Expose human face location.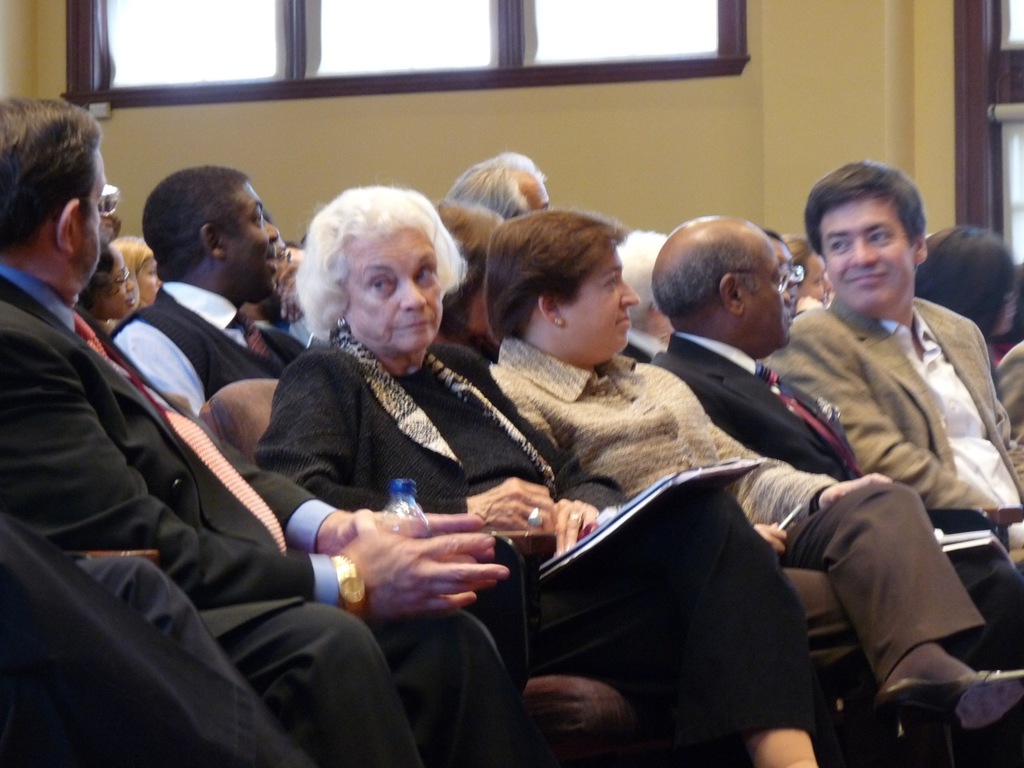
Exposed at [x1=109, y1=251, x2=135, y2=314].
